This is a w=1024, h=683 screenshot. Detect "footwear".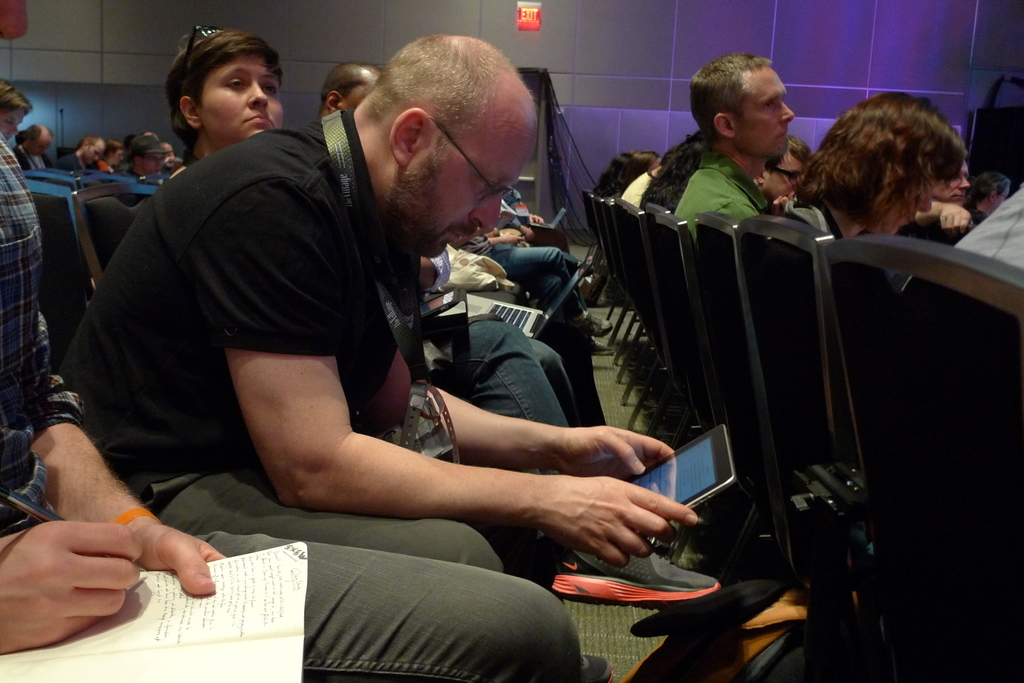
BBox(553, 550, 719, 606).
